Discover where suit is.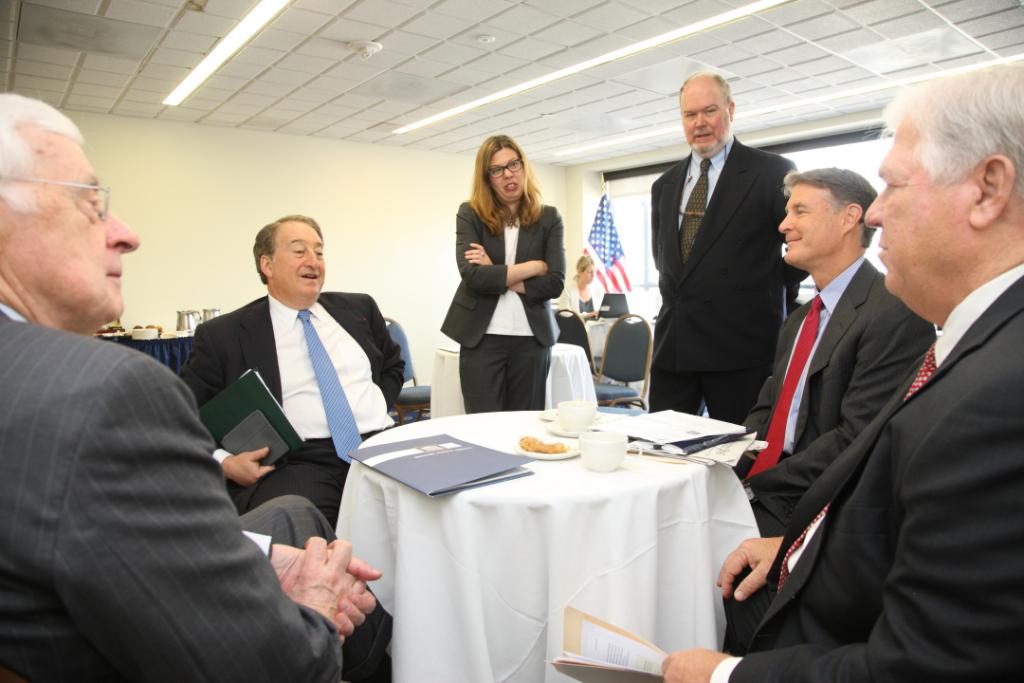
Discovered at (x1=176, y1=294, x2=405, y2=530).
